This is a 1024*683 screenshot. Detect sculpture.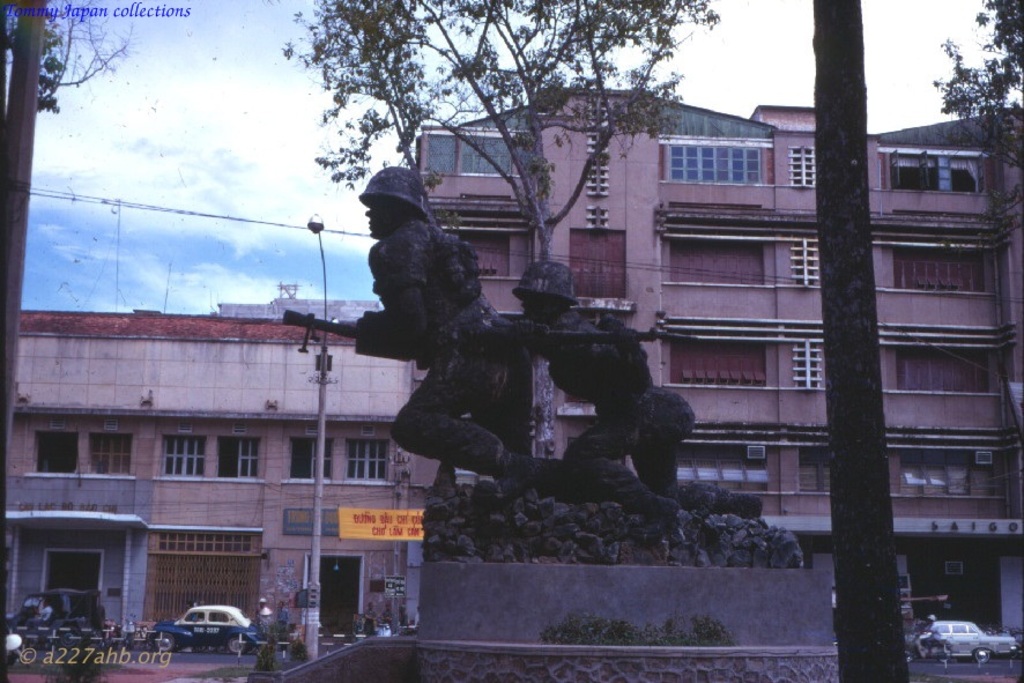
pyautogui.locateOnScreen(475, 257, 772, 544).
